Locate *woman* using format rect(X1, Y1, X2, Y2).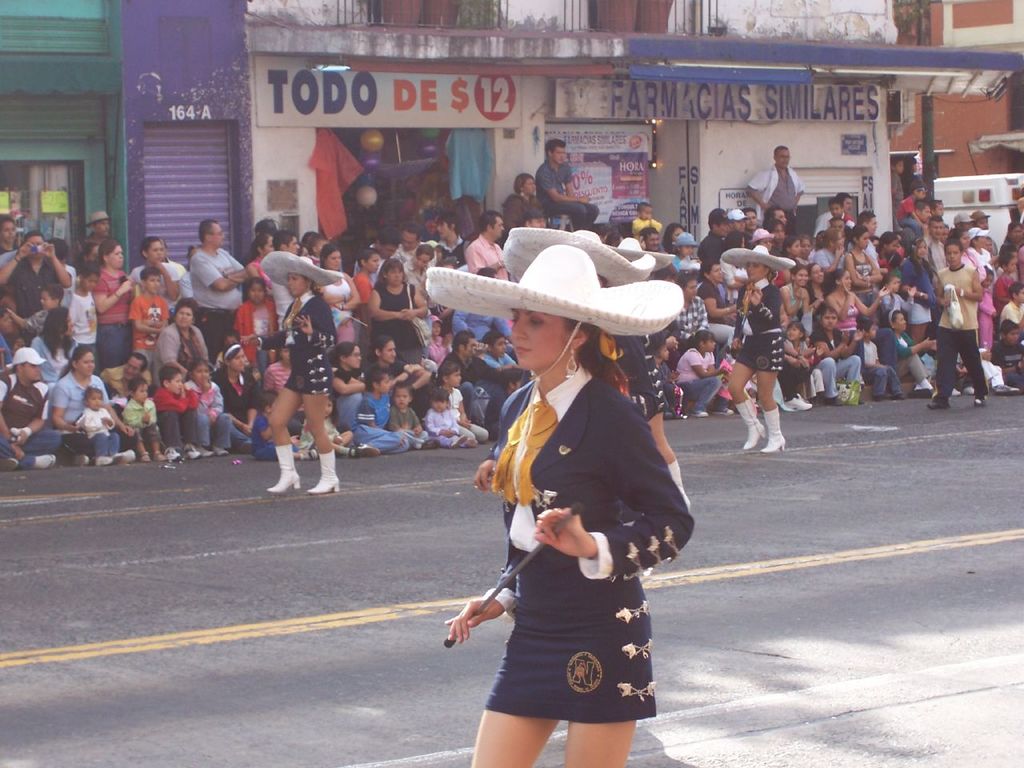
rect(720, 241, 802, 464).
